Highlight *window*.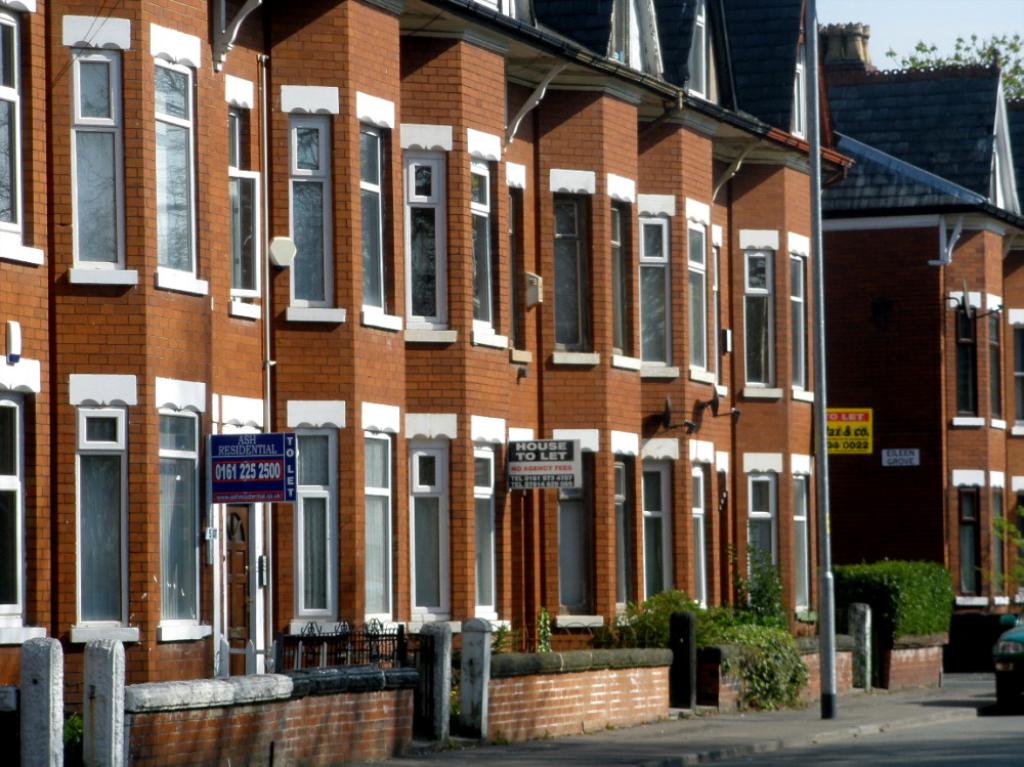
Highlighted region: [551,194,594,356].
